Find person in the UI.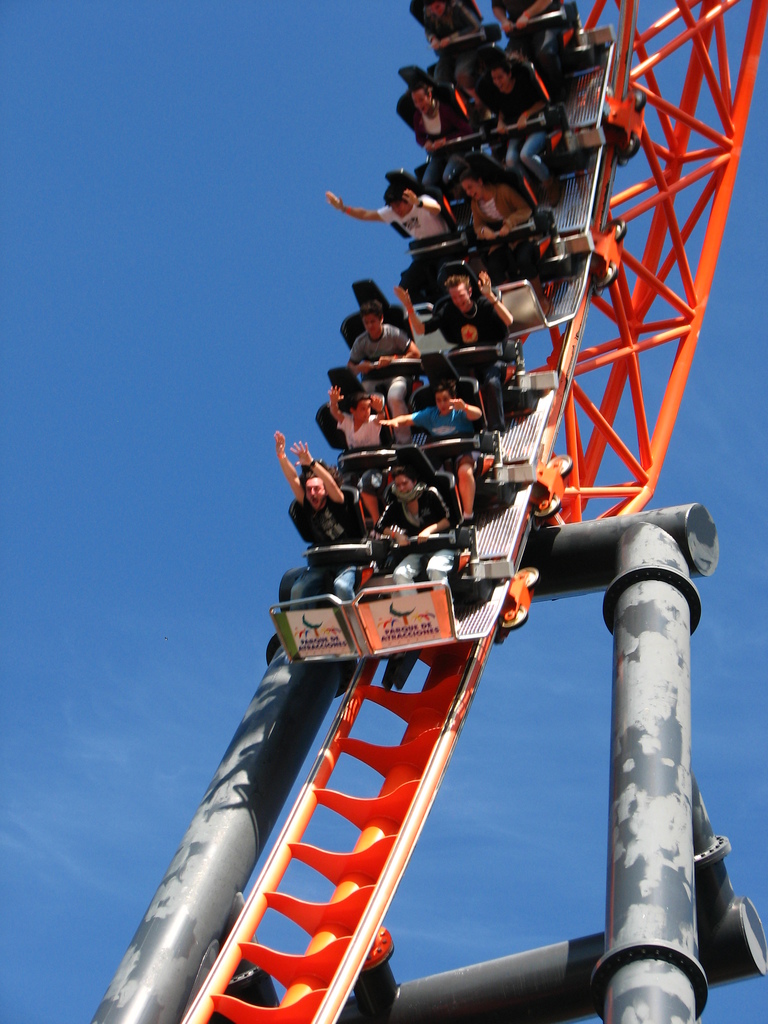
UI element at (323, 383, 384, 499).
